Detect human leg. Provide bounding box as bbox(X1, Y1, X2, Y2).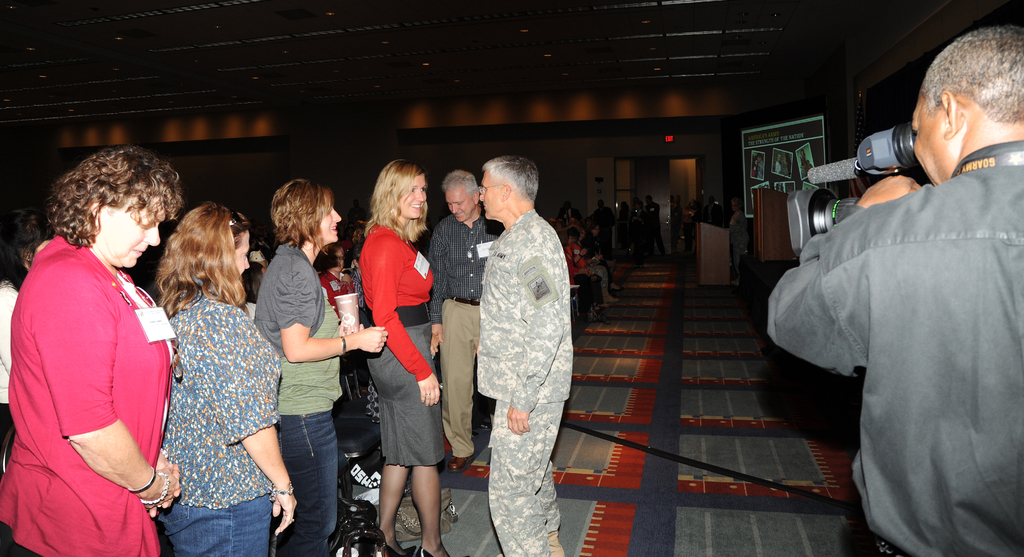
bbox(278, 407, 340, 556).
